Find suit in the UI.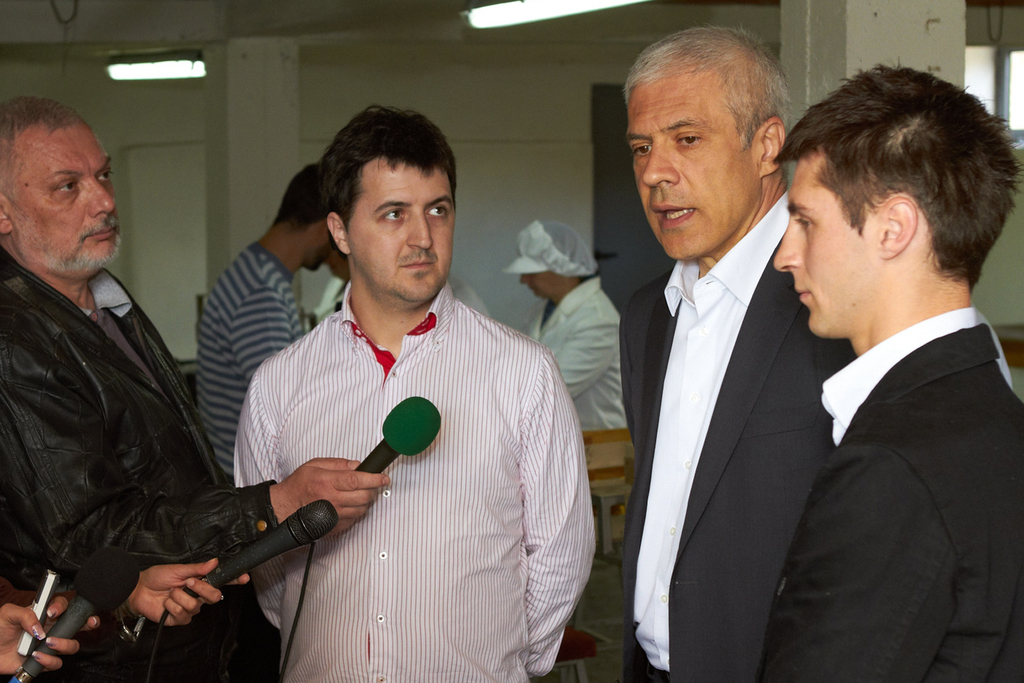
UI element at region(749, 176, 1021, 677).
